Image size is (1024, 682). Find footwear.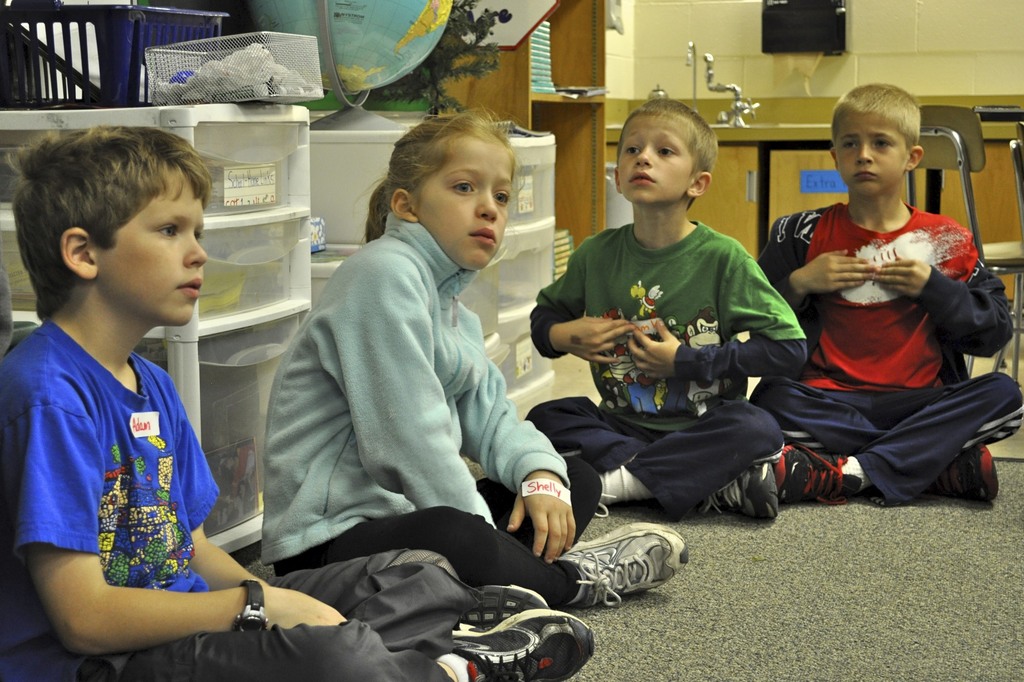
<region>702, 467, 782, 530</region>.
